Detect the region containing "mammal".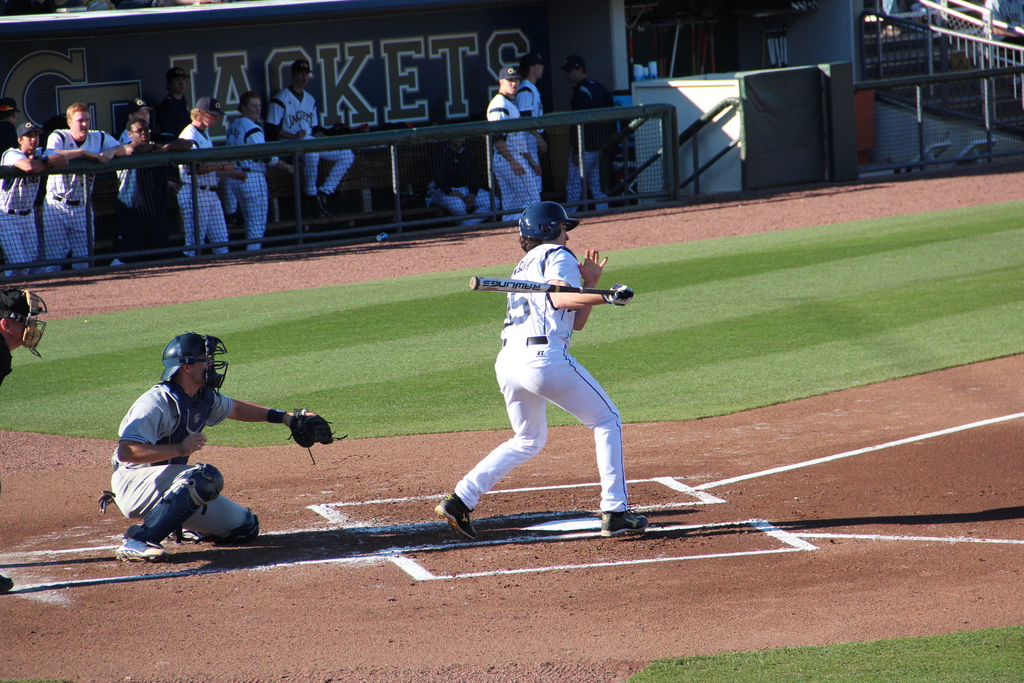
bbox=[493, 67, 536, 220].
